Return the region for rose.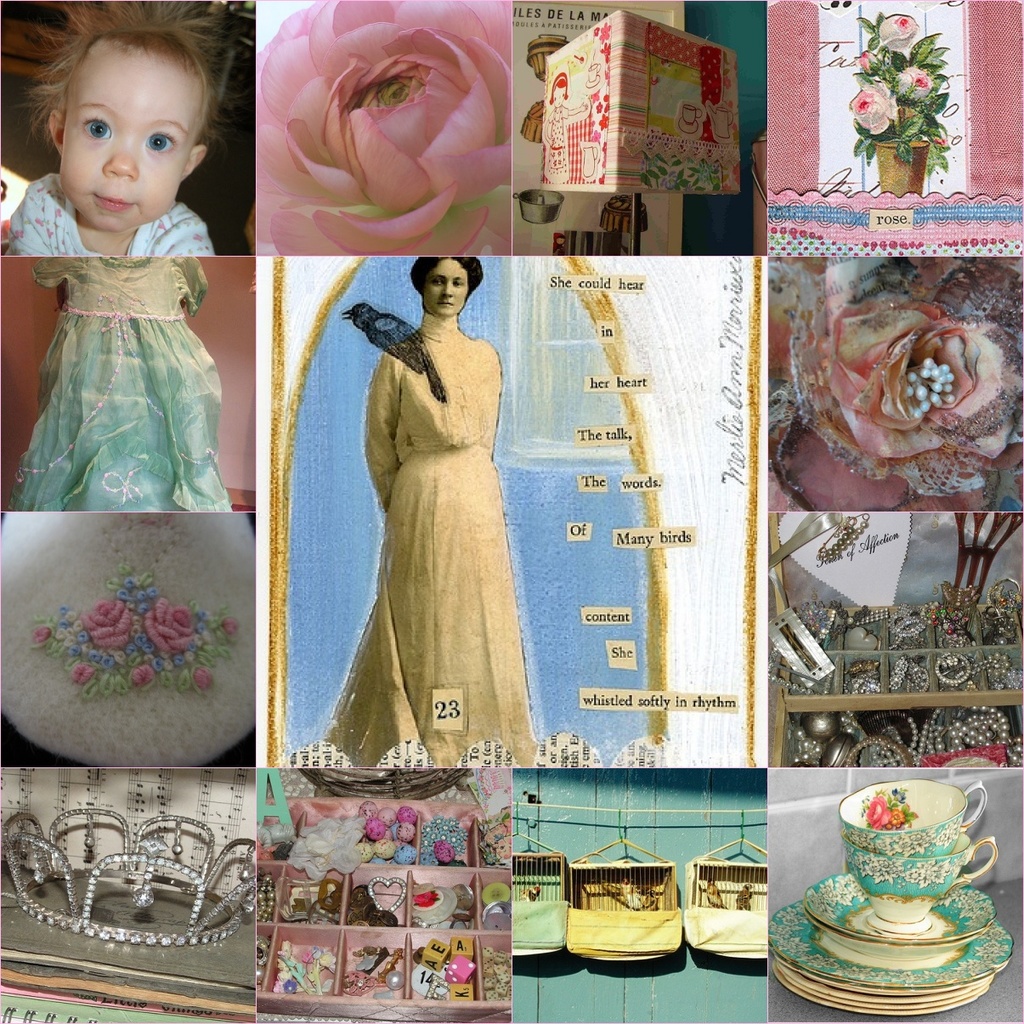
box=[30, 623, 53, 649].
